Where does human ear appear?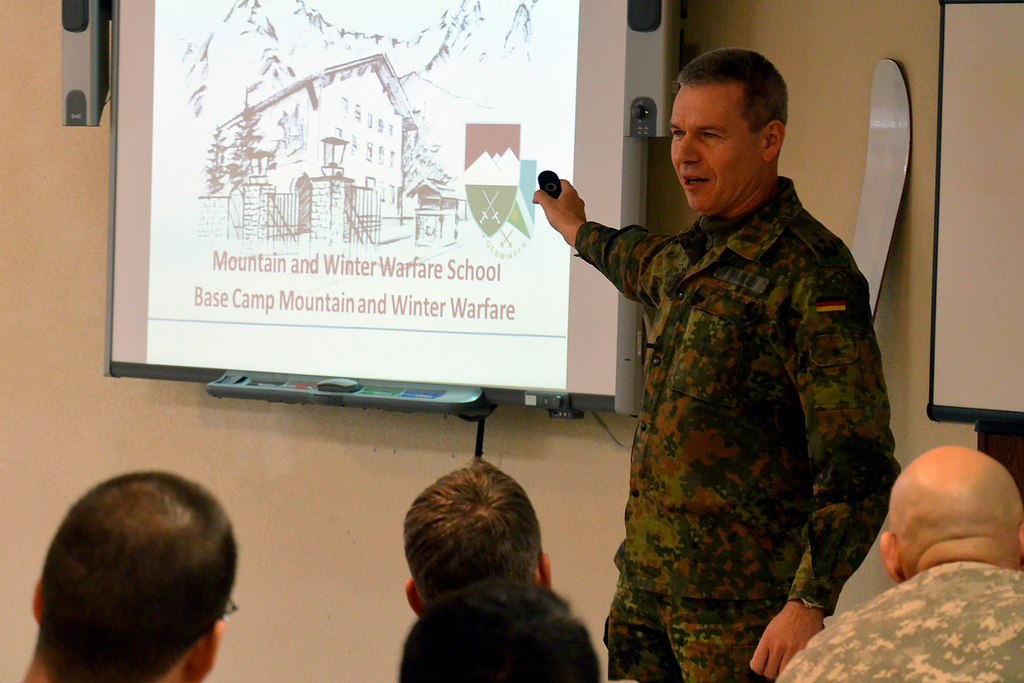
Appears at 534/547/552/588.
